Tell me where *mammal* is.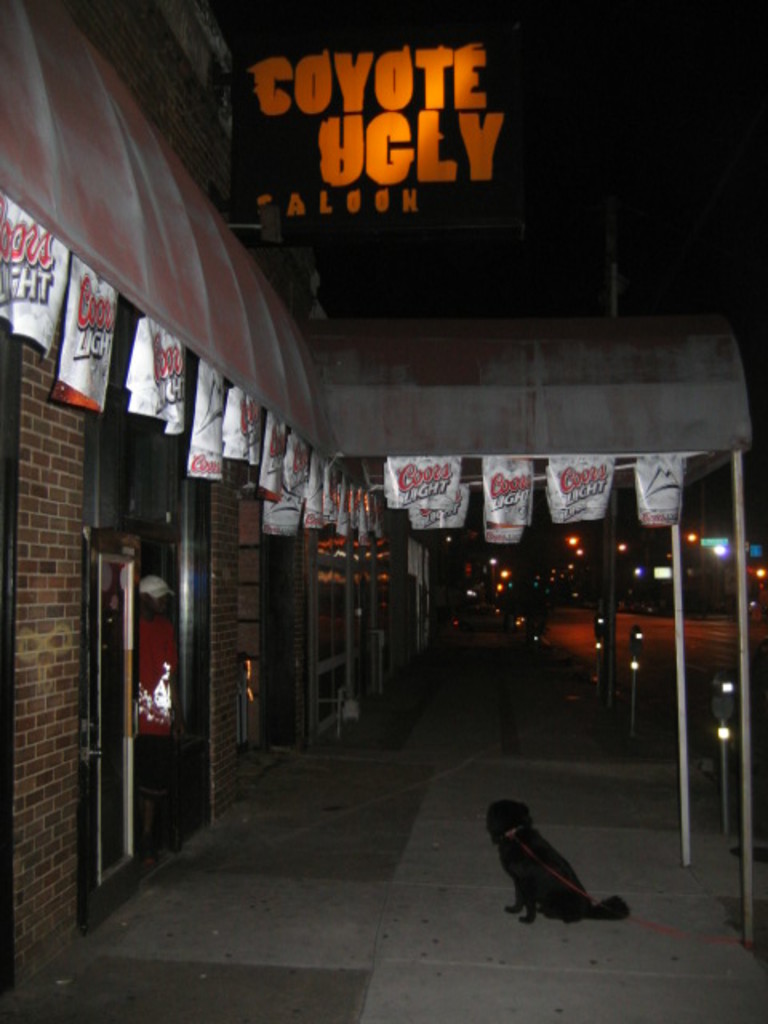
*mammal* is at [485, 805, 624, 926].
